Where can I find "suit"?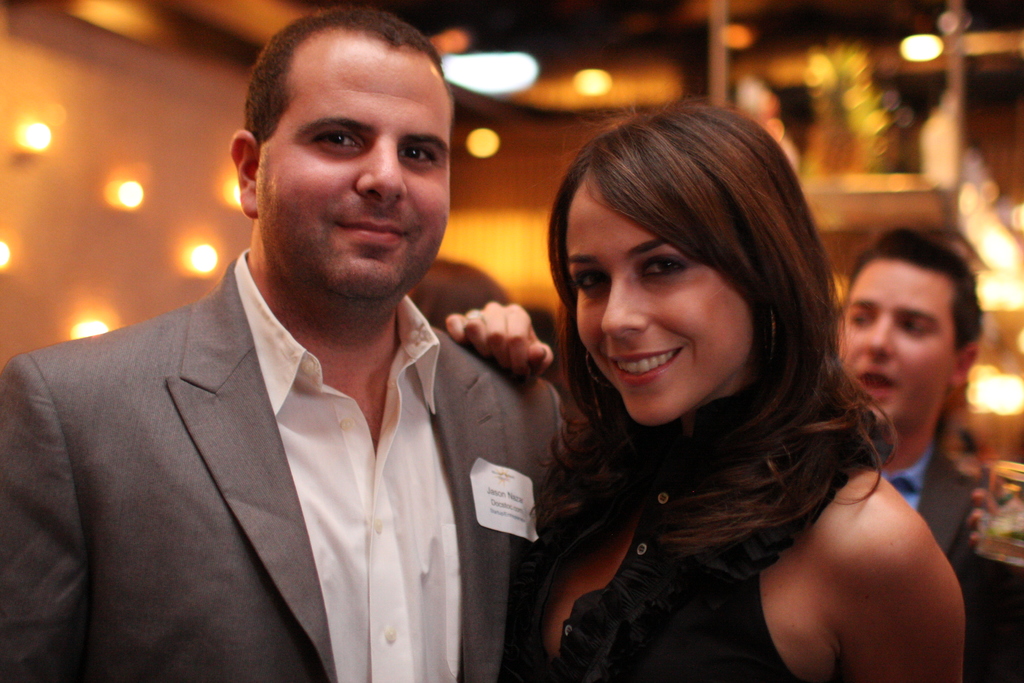
You can find it at [x1=17, y1=192, x2=548, y2=672].
